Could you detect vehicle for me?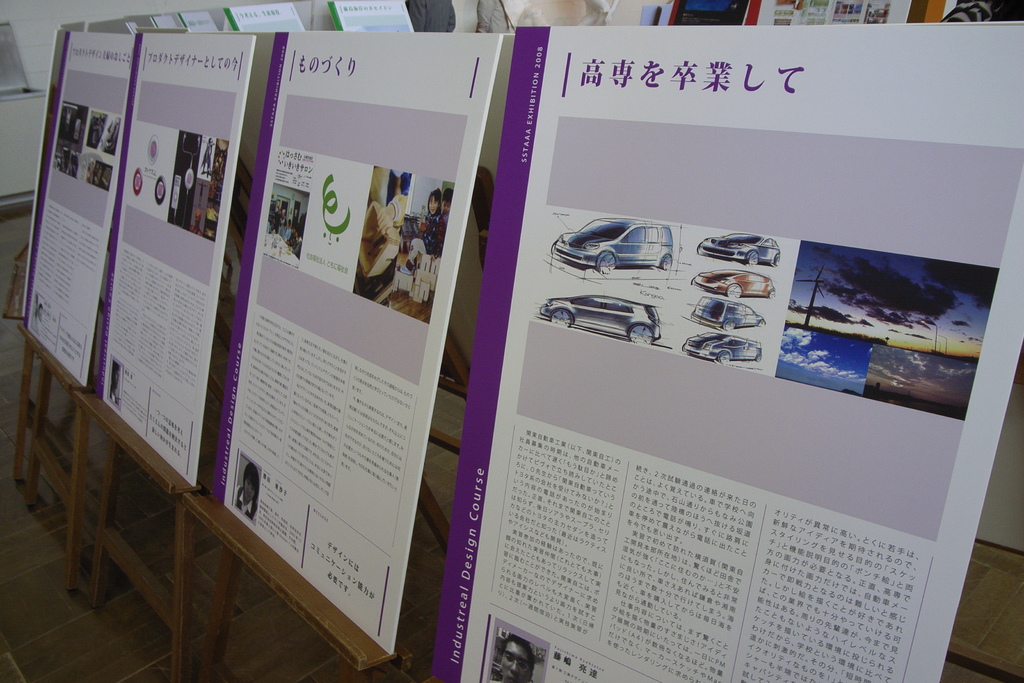
Detection result: rect(688, 270, 781, 299).
